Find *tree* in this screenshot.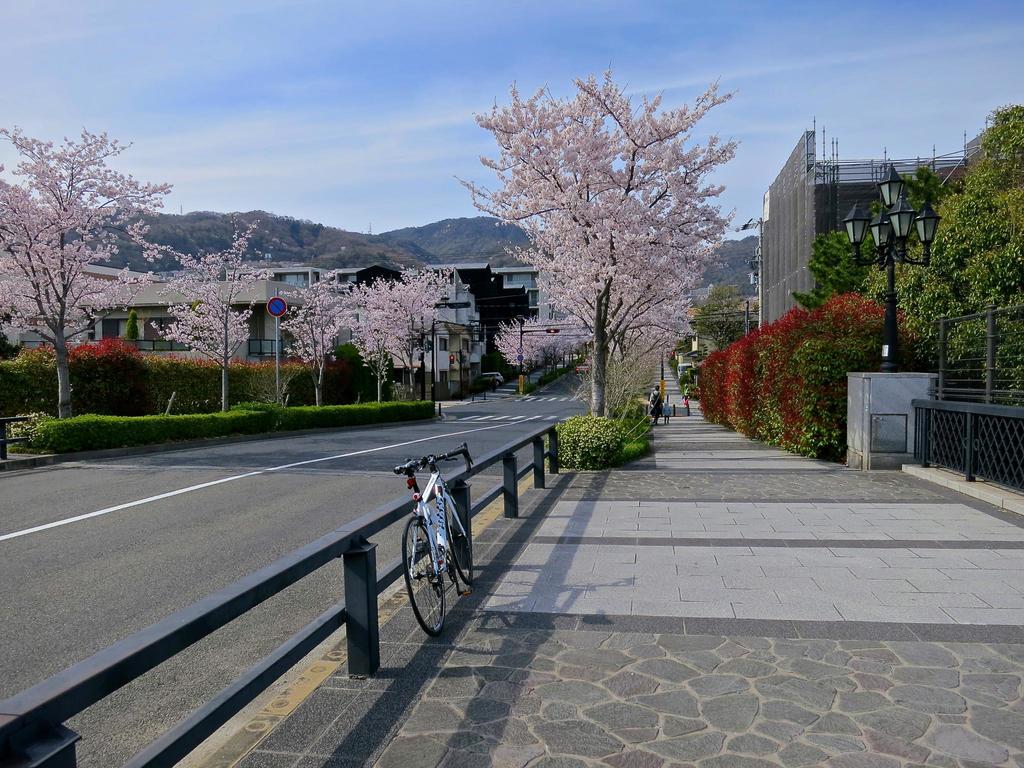
The bounding box for *tree* is (left=341, top=278, right=407, bottom=406).
